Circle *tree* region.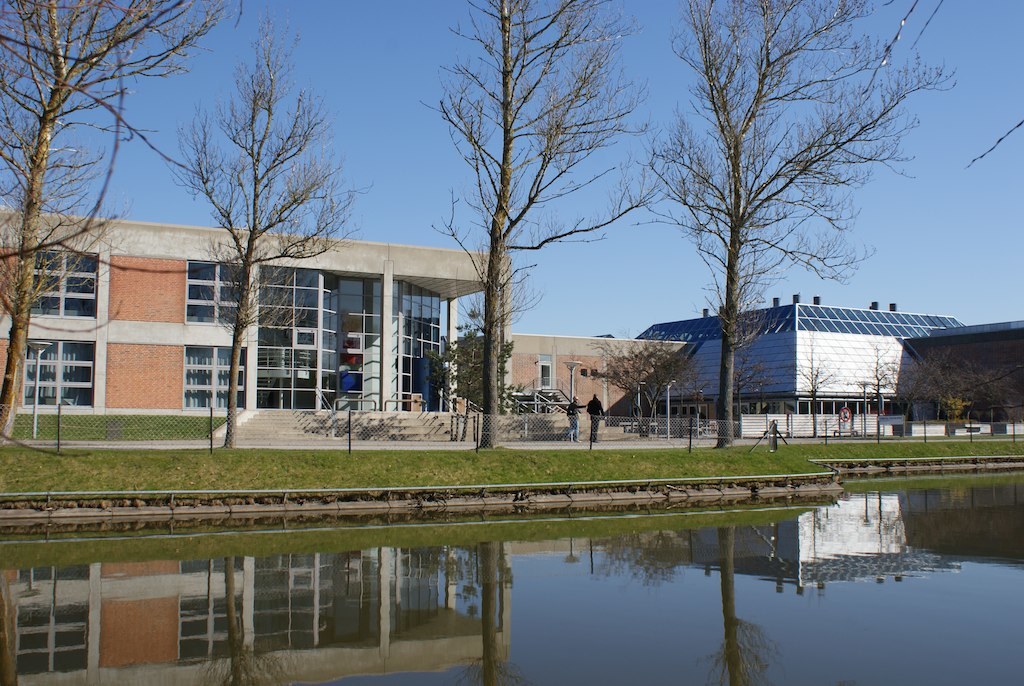
Region: [left=858, top=340, right=905, bottom=431].
